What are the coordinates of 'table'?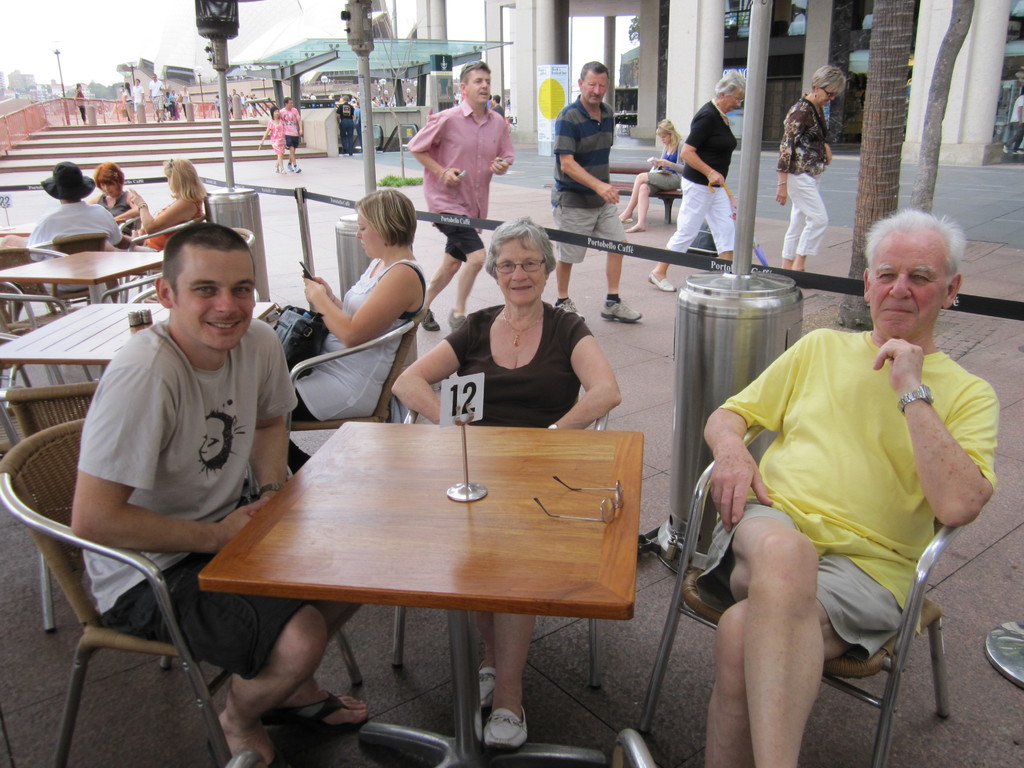
[left=199, top=415, right=637, bottom=767].
